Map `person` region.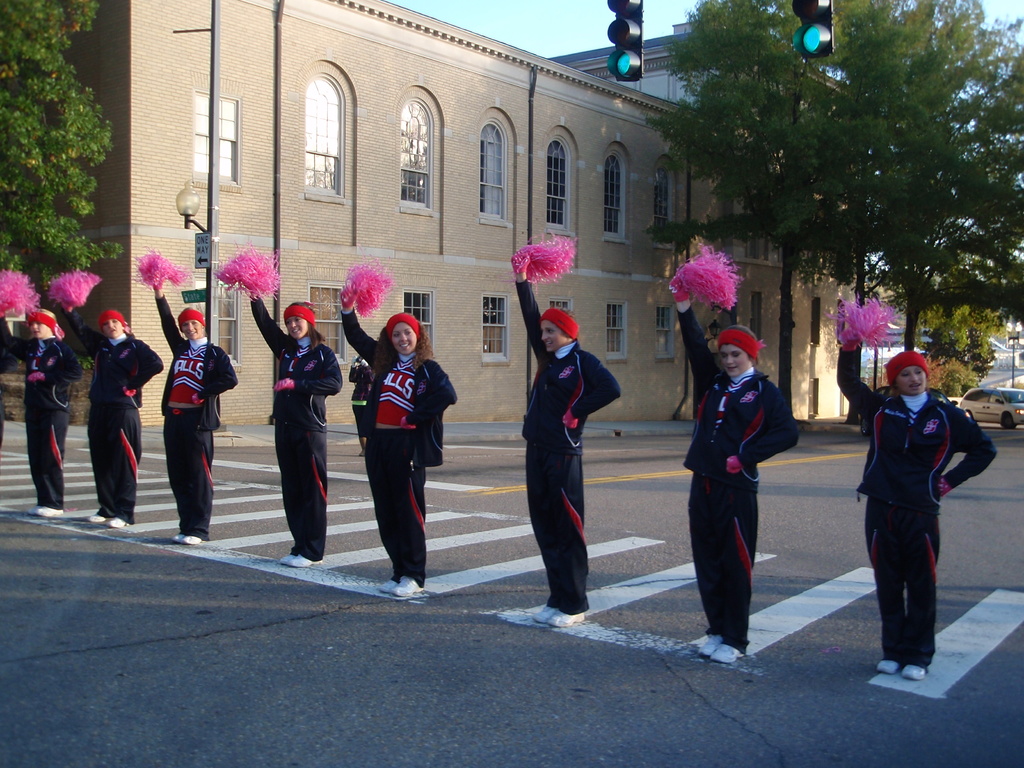
Mapped to Rect(232, 269, 334, 575).
